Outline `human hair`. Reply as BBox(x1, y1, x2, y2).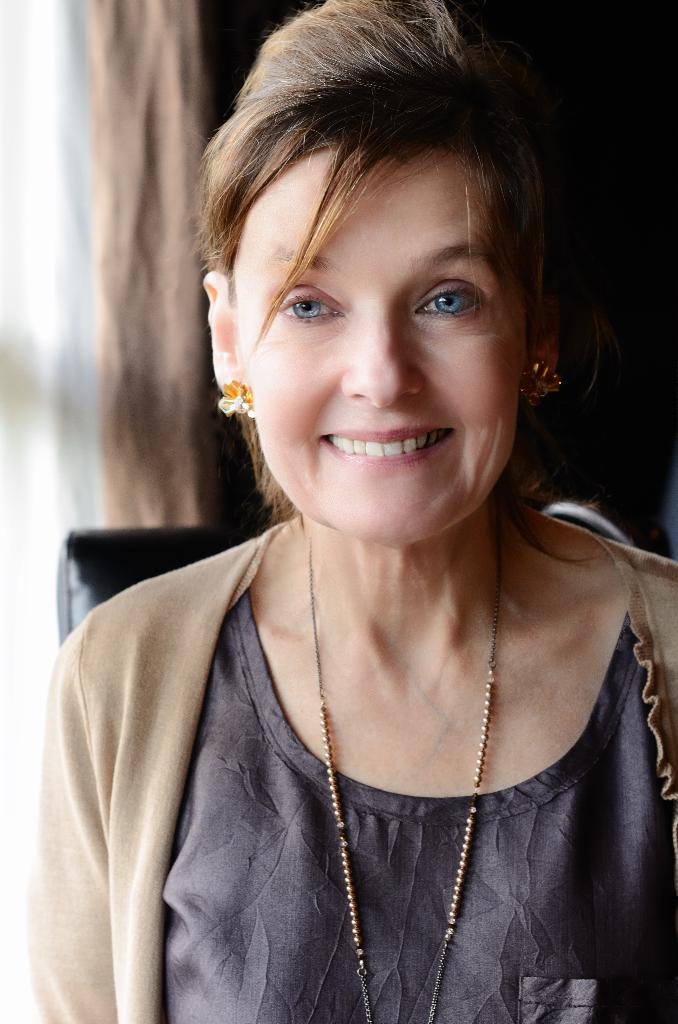
BBox(183, 0, 592, 563).
